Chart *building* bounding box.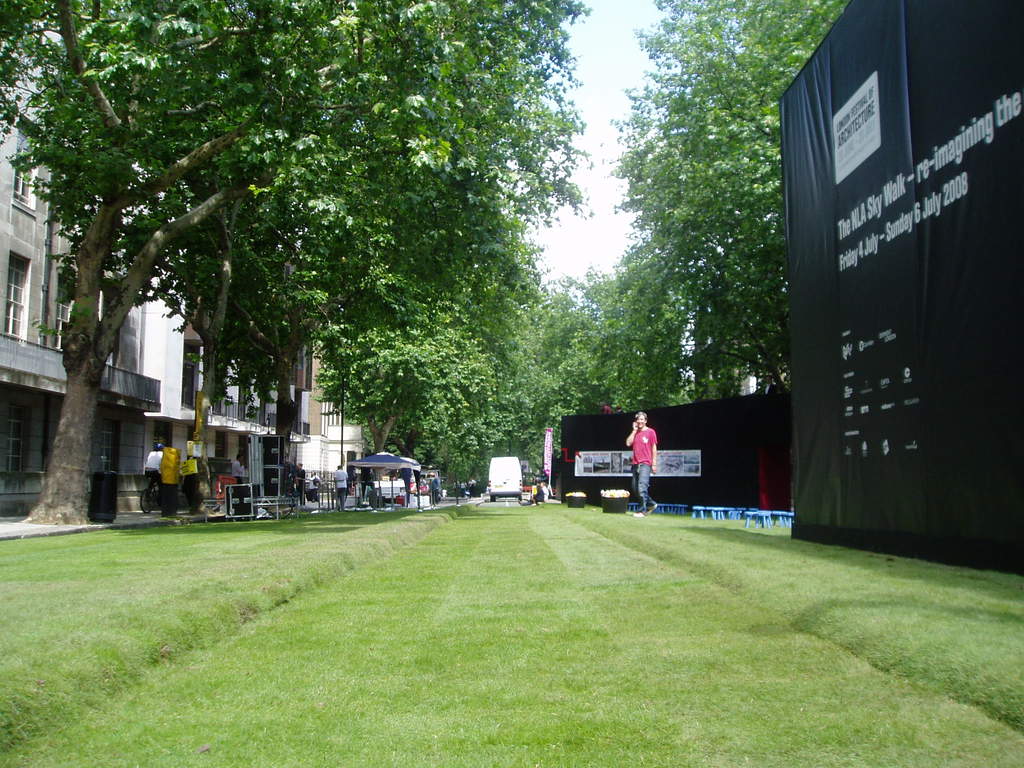
Charted: x1=0, y1=20, x2=162, y2=516.
